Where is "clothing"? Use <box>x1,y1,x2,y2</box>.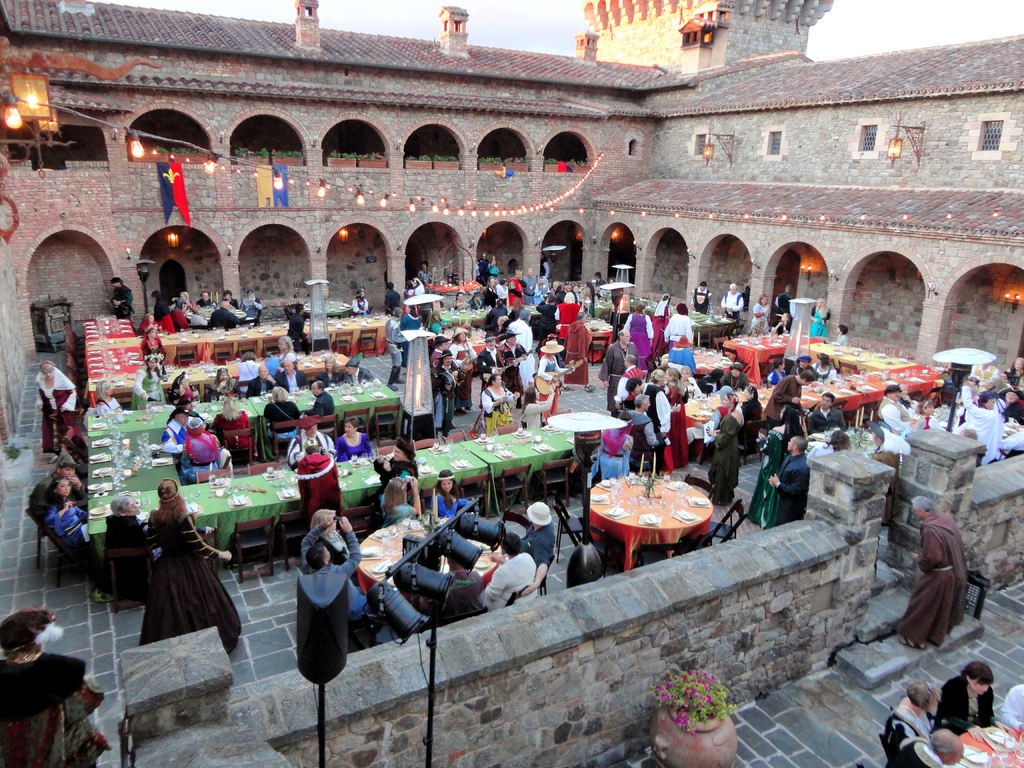
<box>741,393,761,447</box>.
